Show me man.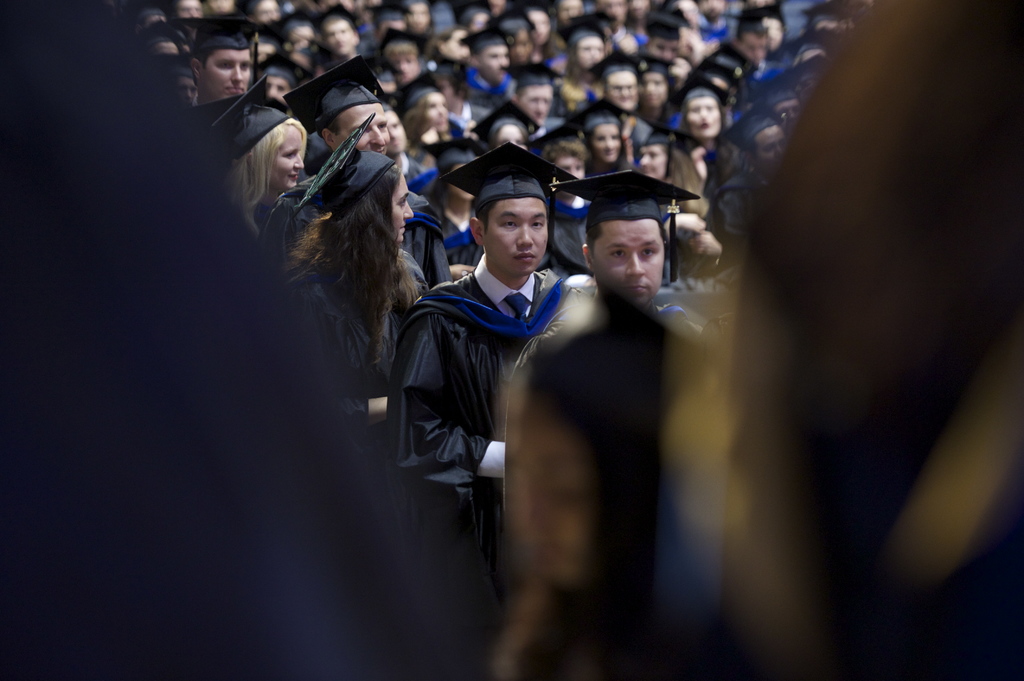
man is here: locate(323, 13, 358, 54).
